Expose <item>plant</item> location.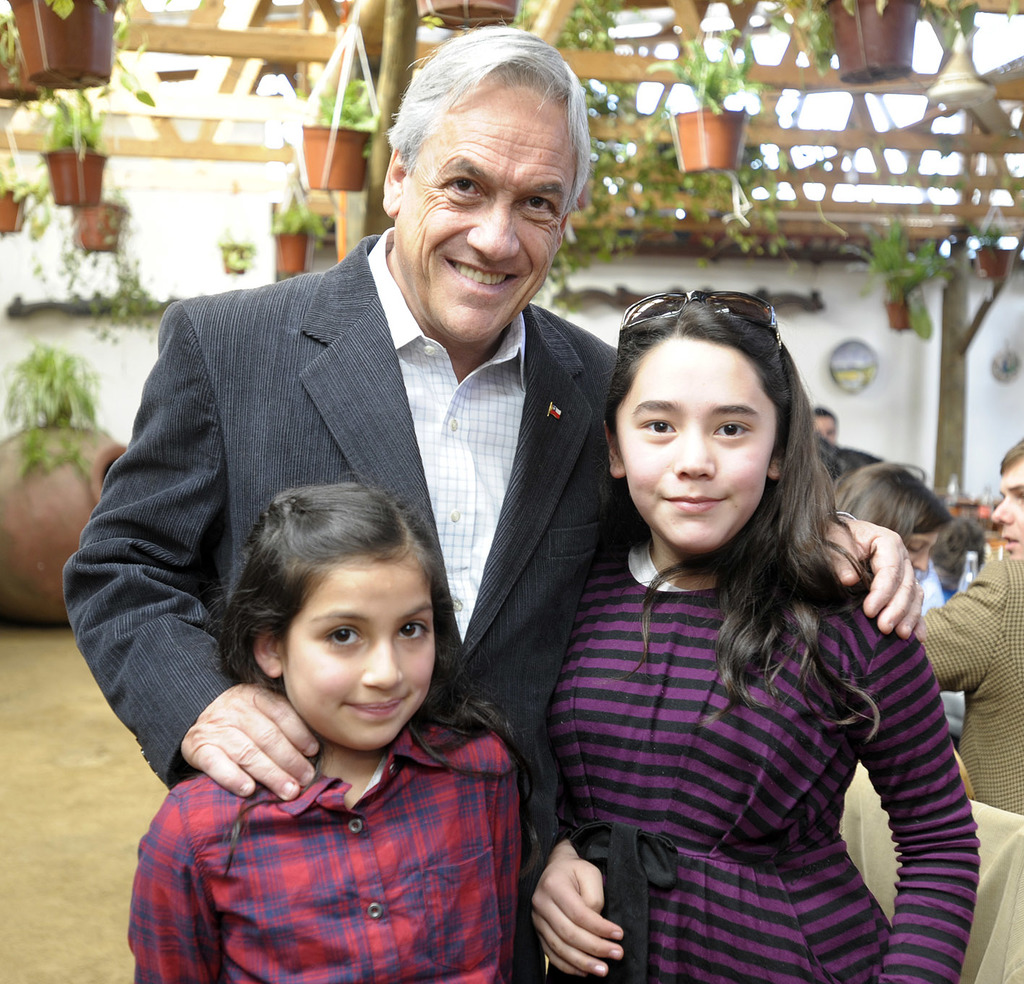
Exposed at region(645, 42, 747, 121).
